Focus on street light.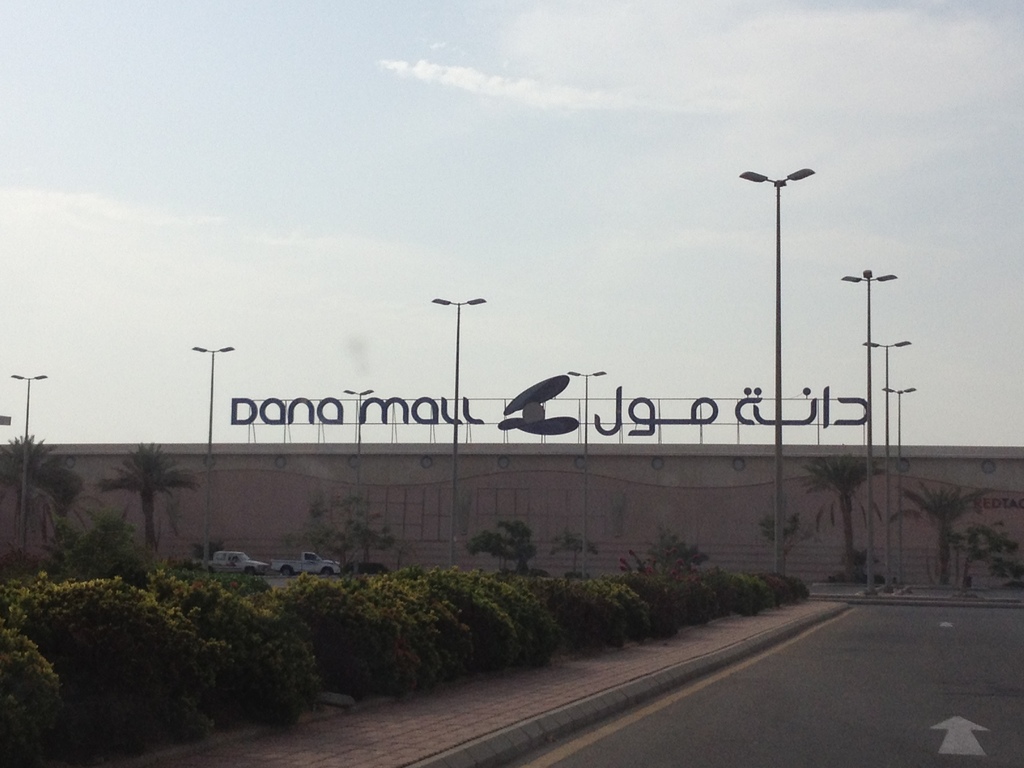
Focused at (x1=12, y1=371, x2=49, y2=573).
